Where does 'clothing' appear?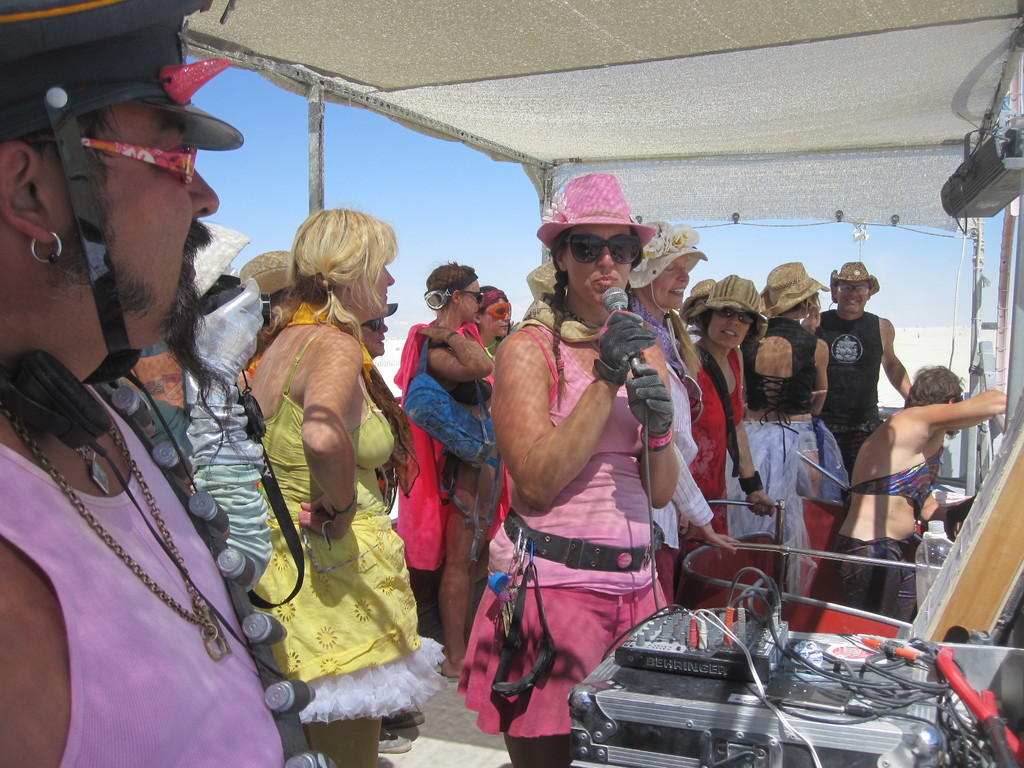
Appears at {"left": 843, "top": 440, "right": 948, "bottom": 531}.
